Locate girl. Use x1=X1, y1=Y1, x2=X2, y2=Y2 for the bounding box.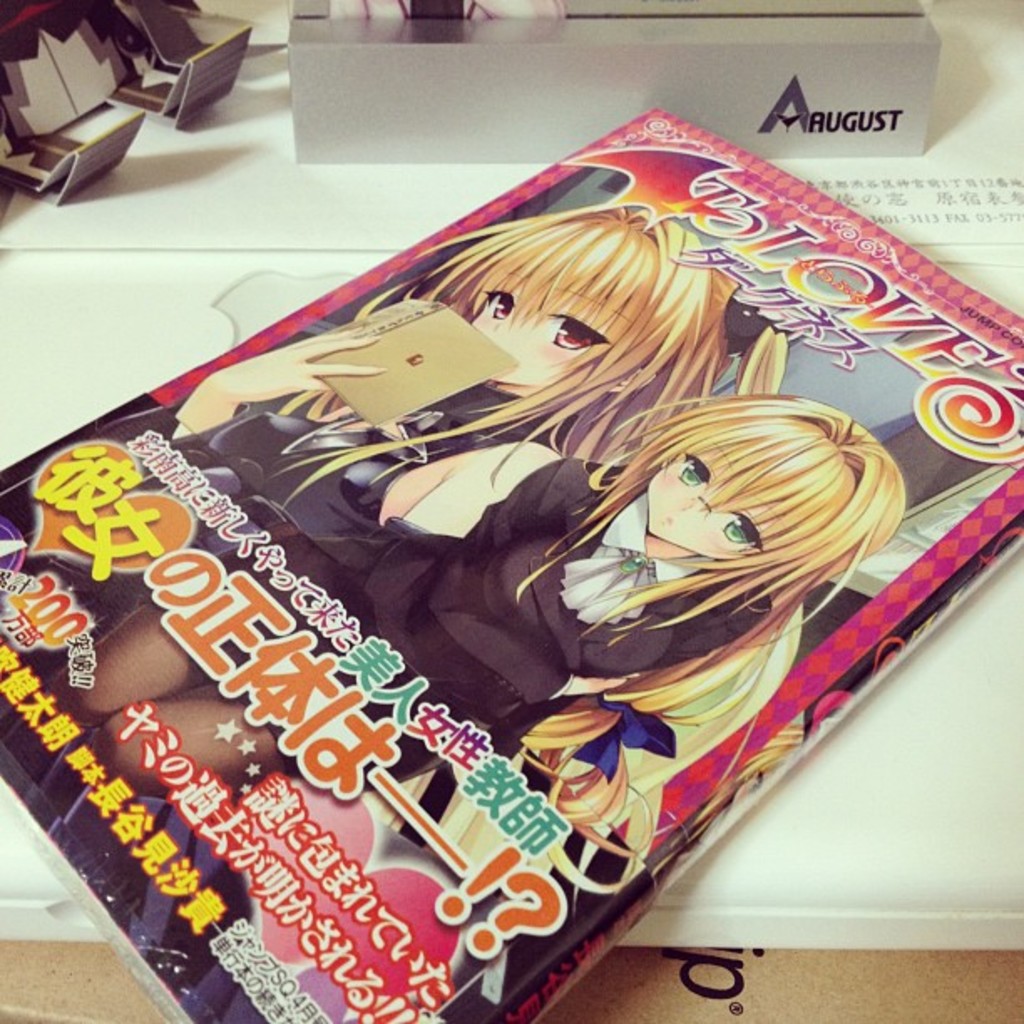
x1=0, y1=201, x2=790, y2=733.
